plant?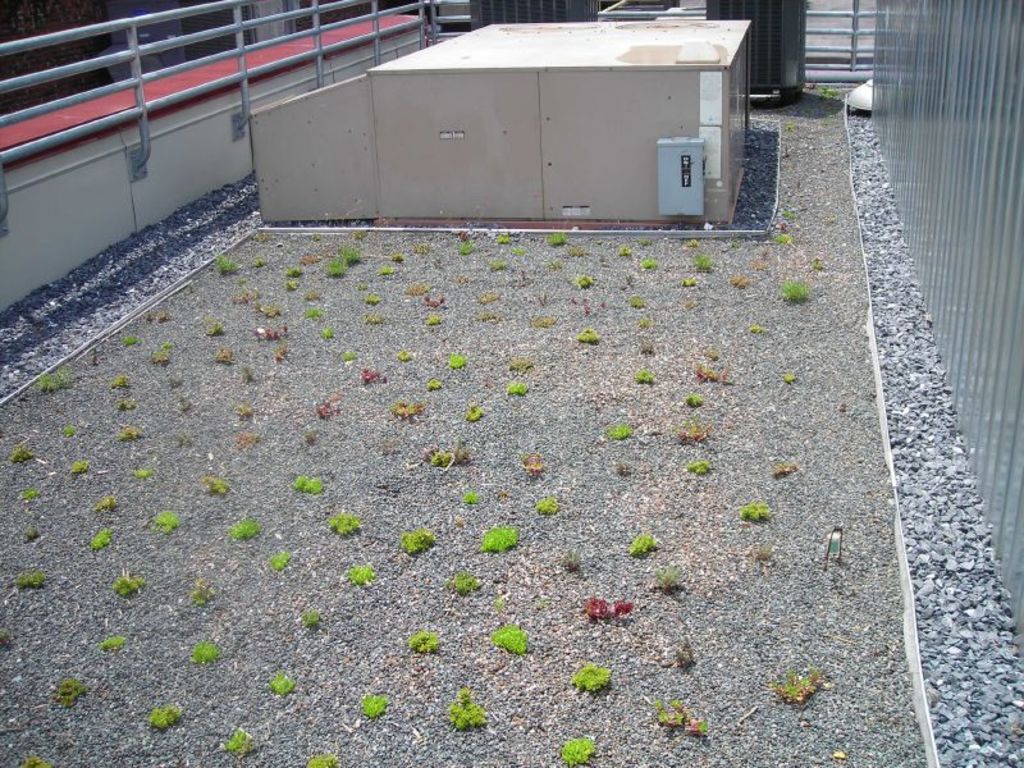
rect(320, 397, 335, 416)
